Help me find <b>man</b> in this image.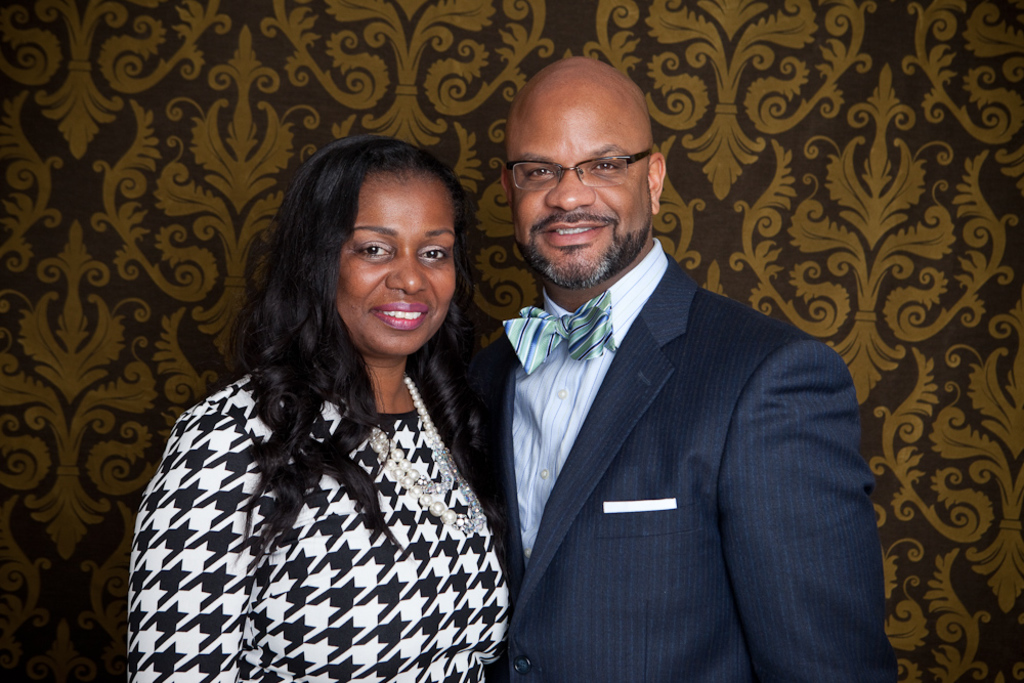
Found it: 419:53:869:682.
